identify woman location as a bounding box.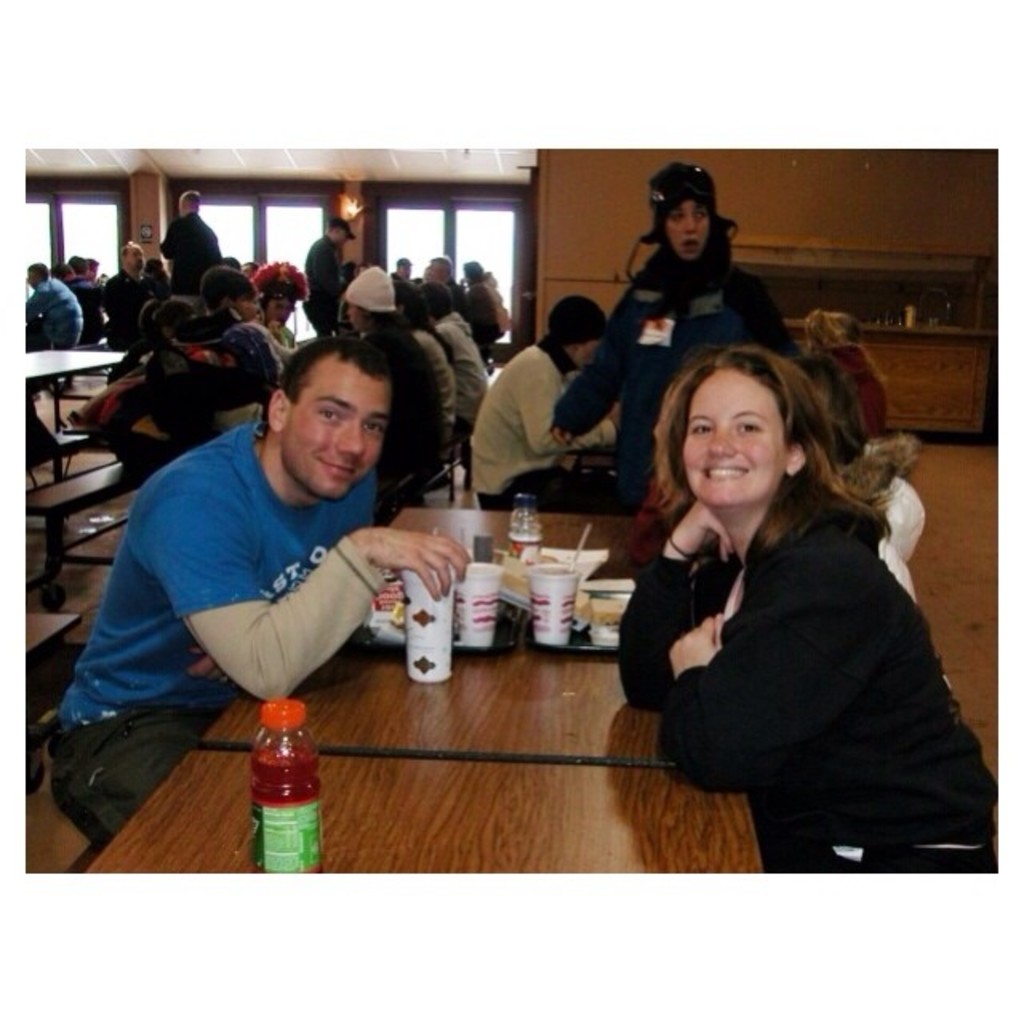
[802, 310, 893, 446].
